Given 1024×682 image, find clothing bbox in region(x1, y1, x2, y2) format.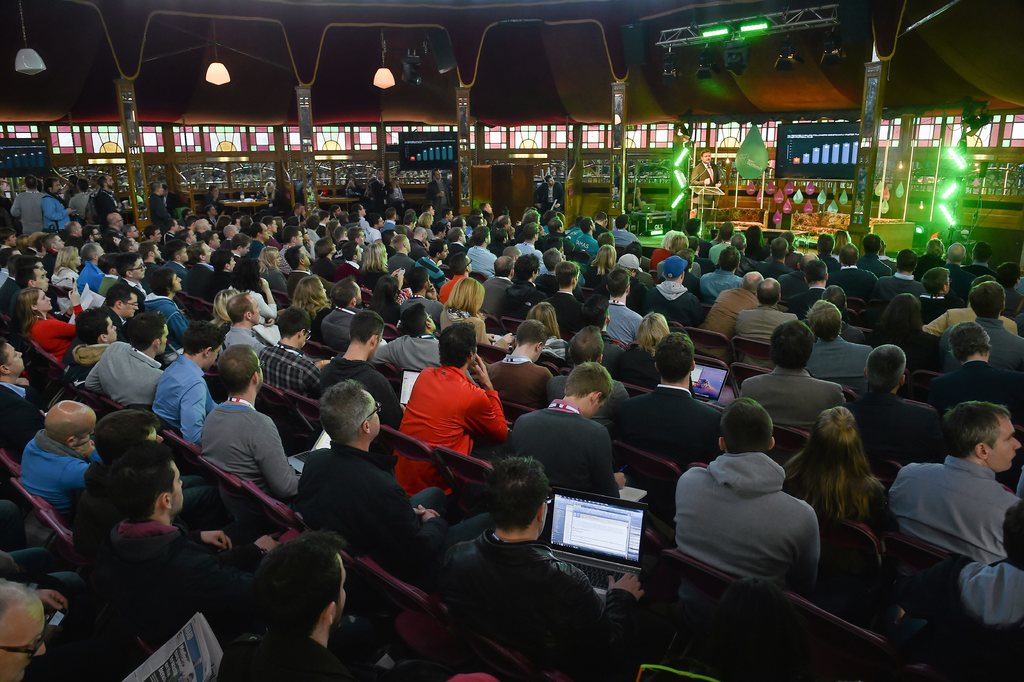
region(913, 254, 937, 280).
